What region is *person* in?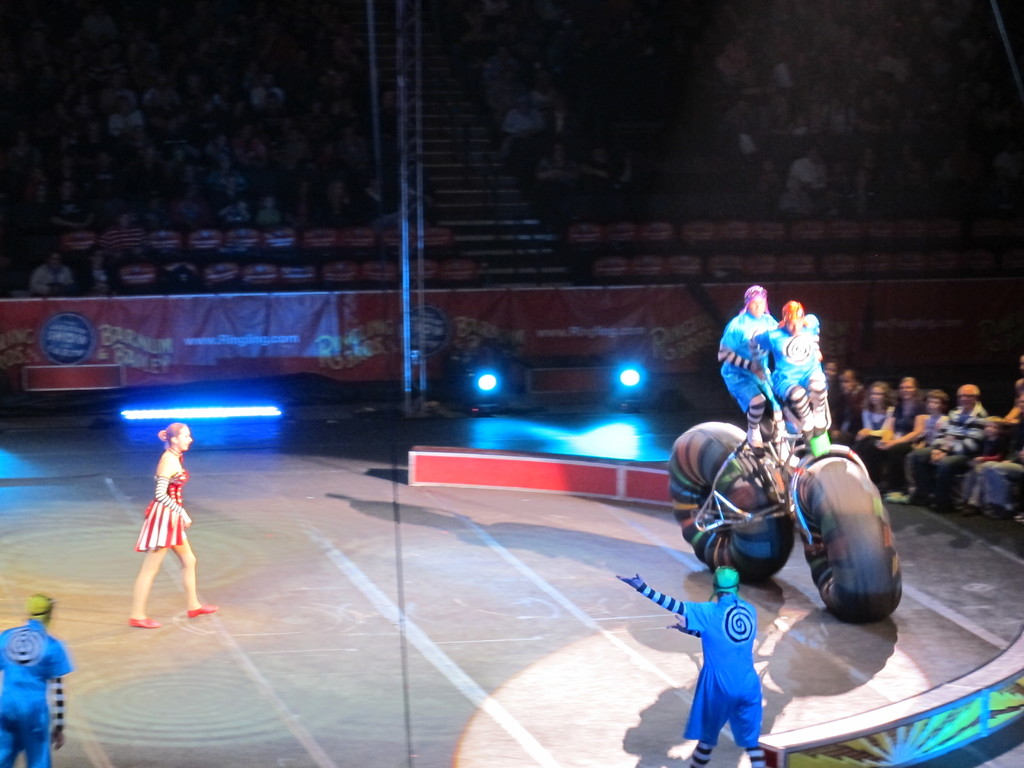
rect(747, 300, 834, 461).
